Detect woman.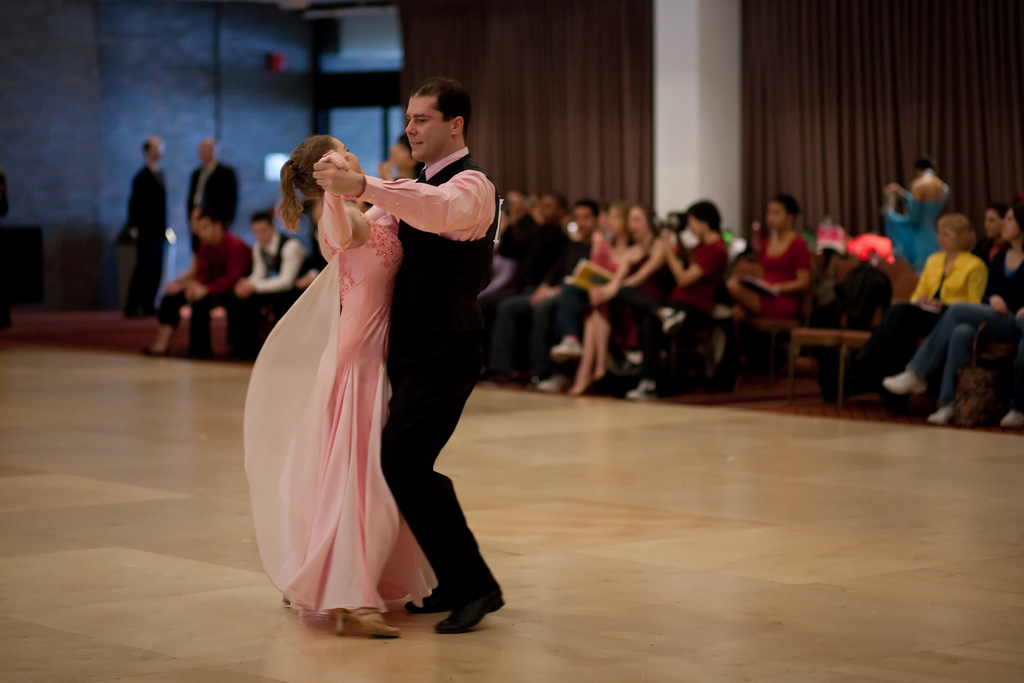
Detected at [left=568, top=204, right=680, bottom=393].
